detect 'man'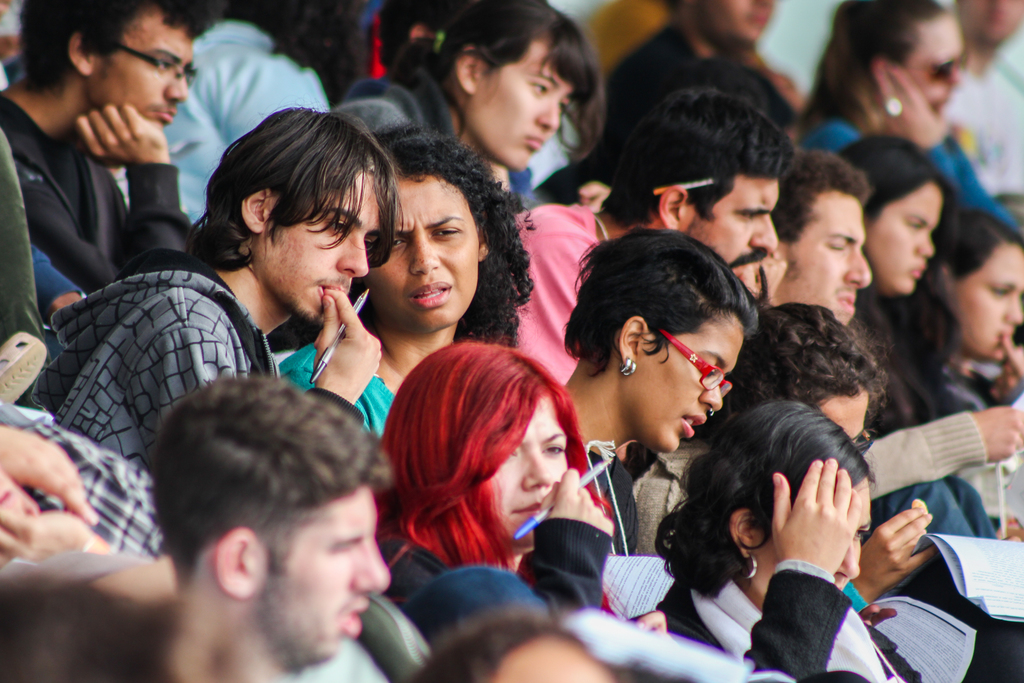
rect(281, 129, 536, 441)
